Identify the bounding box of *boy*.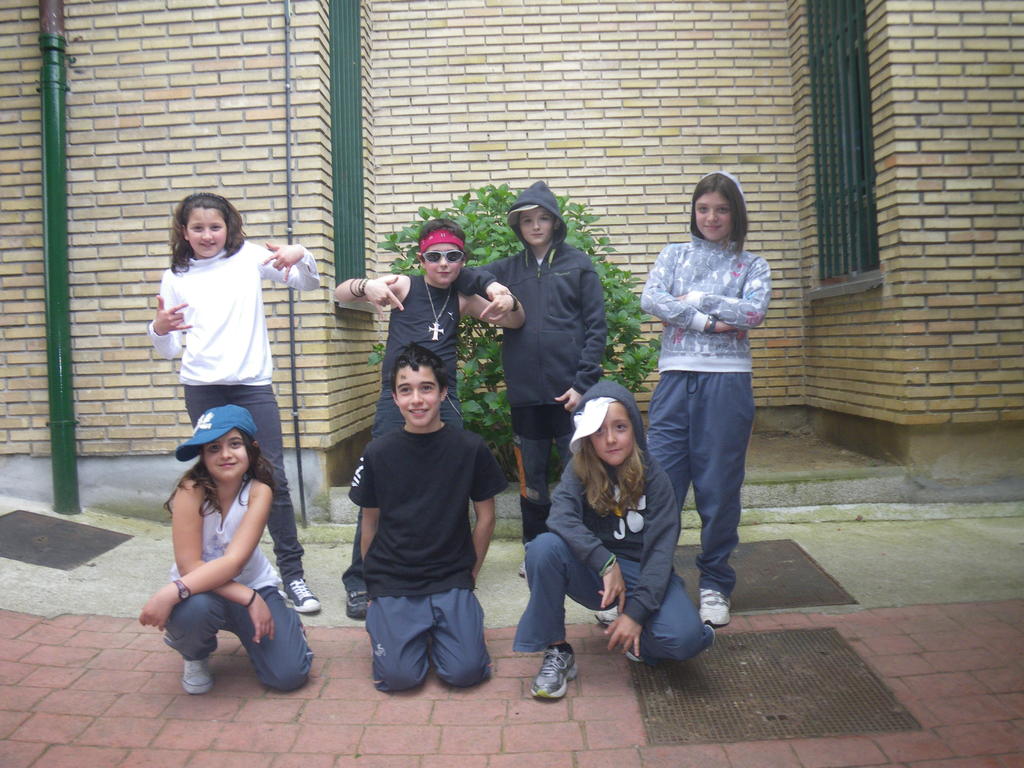
[348, 341, 511, 691].
